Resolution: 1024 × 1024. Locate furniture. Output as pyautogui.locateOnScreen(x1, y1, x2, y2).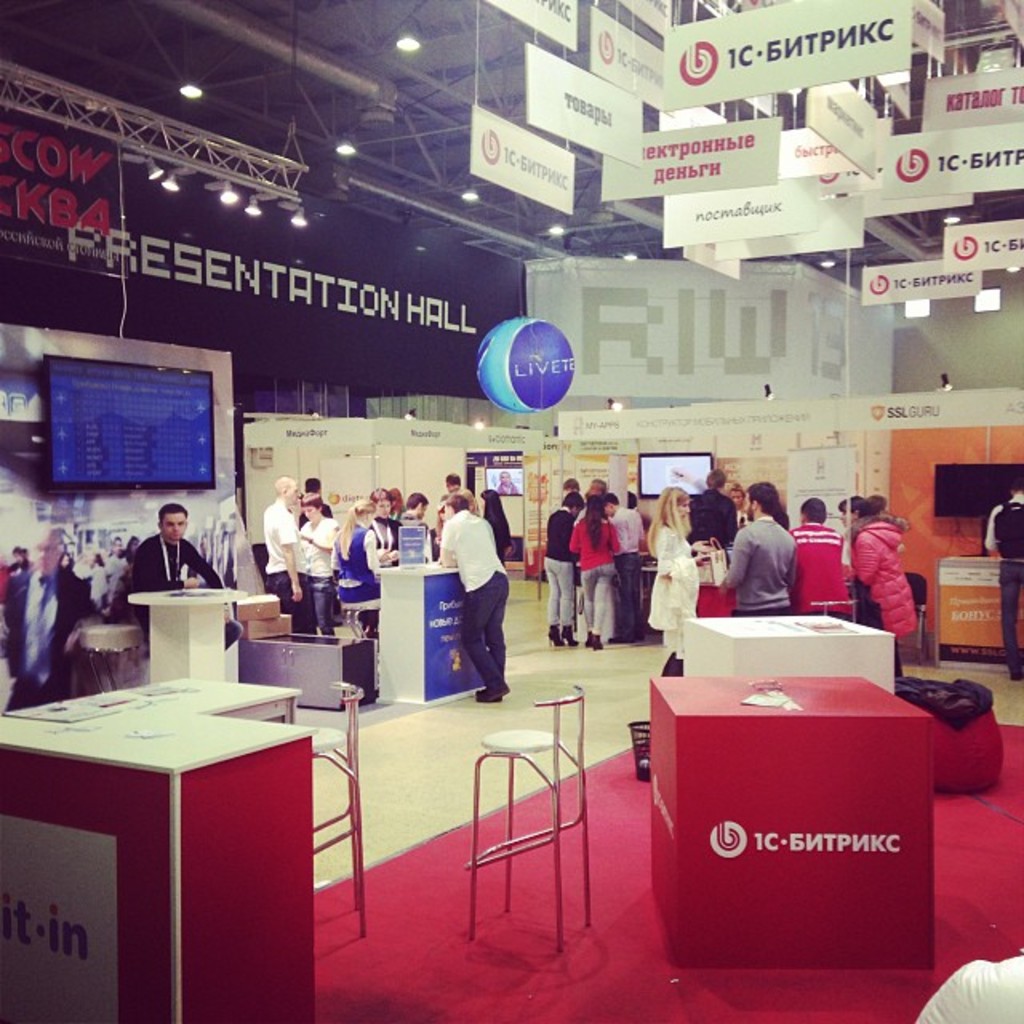
pyautogui.locateOnScreen(642, 562, 661, 610).
